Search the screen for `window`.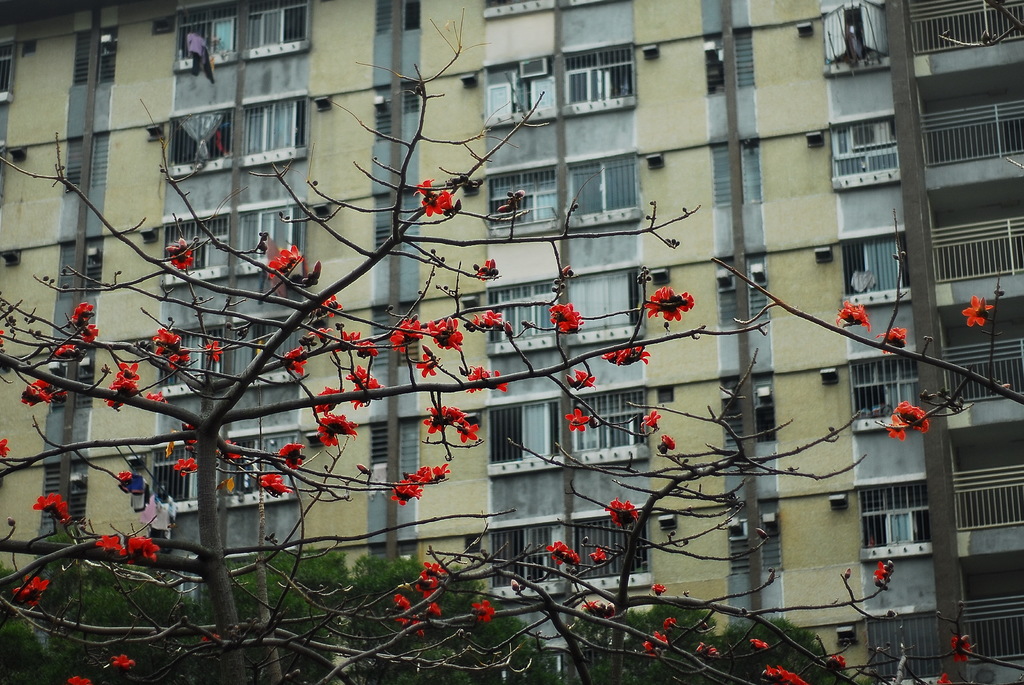
Found at crop(706, 28, 760, 98).
